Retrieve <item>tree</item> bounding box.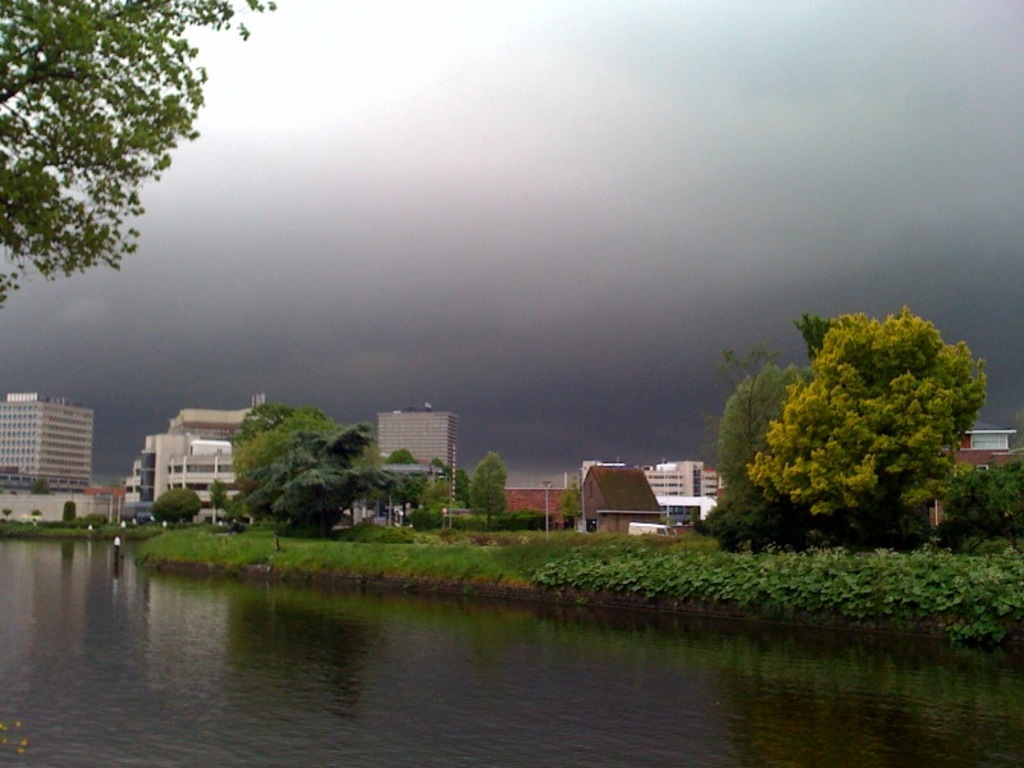
Bounding box: l=151, t=489, r=196, b=527.
